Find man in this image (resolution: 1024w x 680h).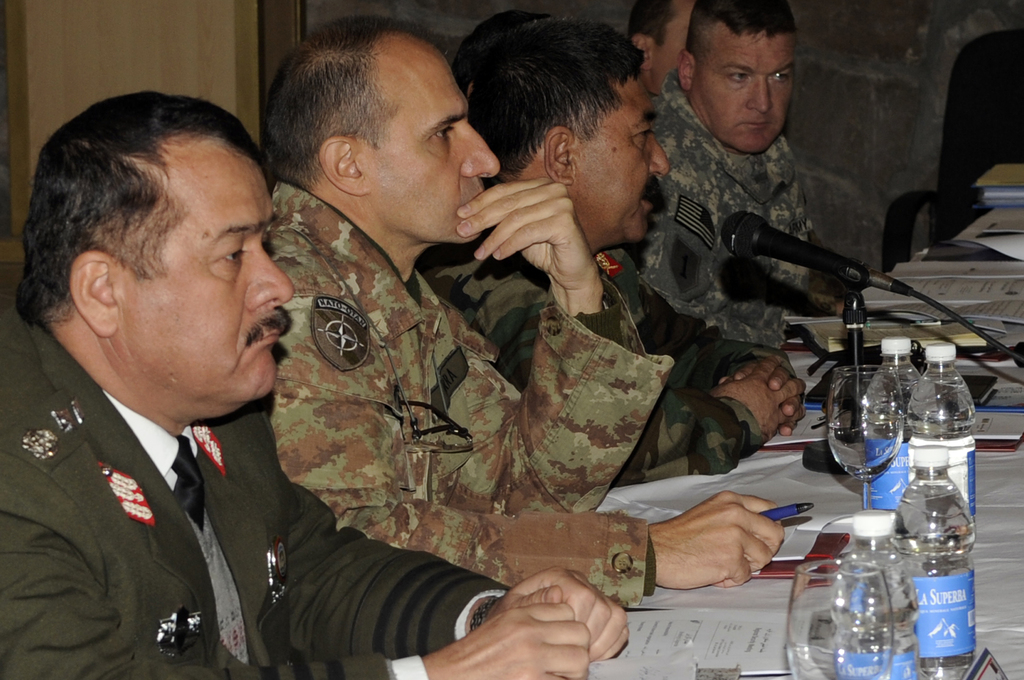
[627, 0, 845, 348].
